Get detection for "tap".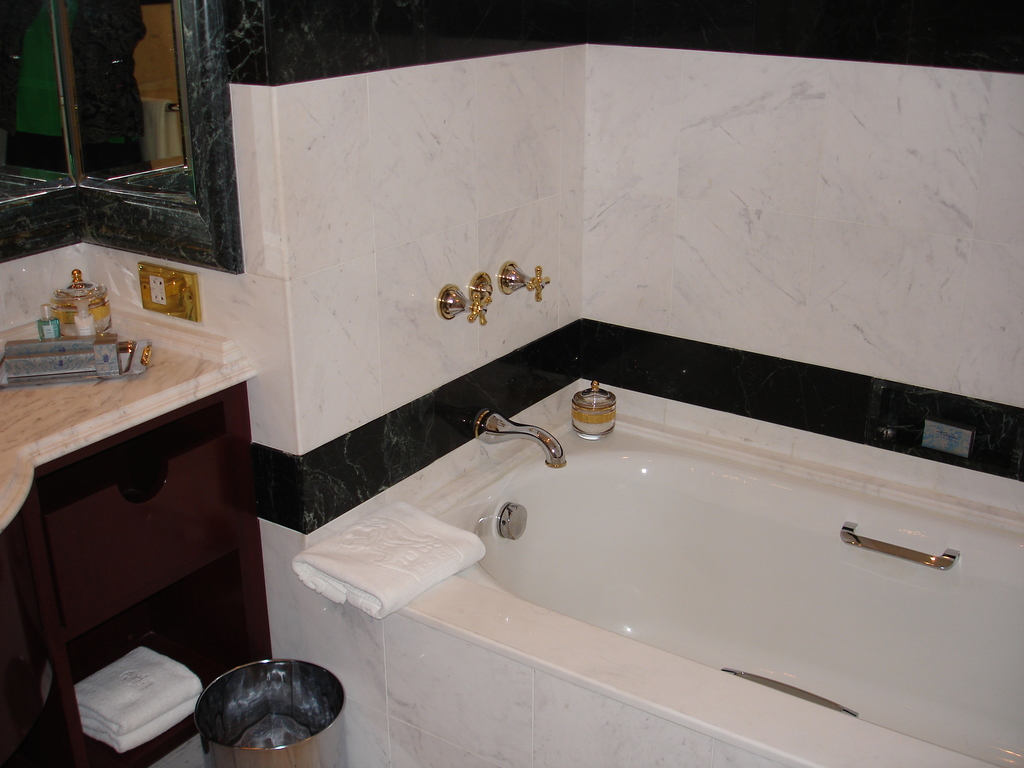
Detection: crop(472, 410, 573, 470).
